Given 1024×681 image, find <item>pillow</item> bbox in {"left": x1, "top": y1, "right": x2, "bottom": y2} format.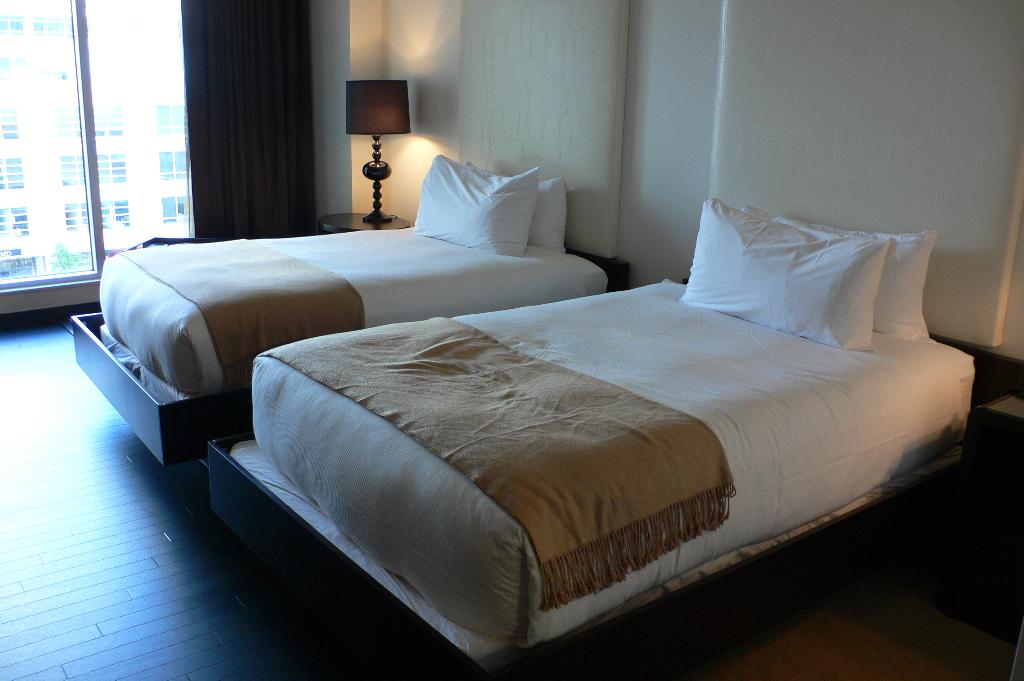
{"left": 415, "top": 156, "right": 542, "bottom": 259}.
